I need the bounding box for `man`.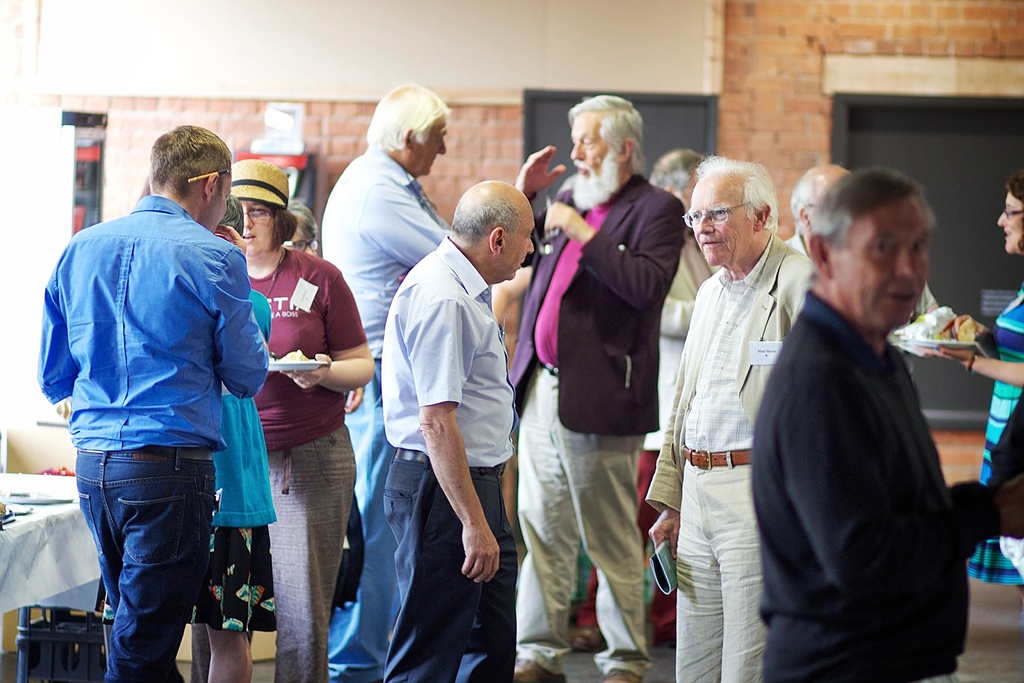
Here it is: crop(42, 112, 282, 672).
